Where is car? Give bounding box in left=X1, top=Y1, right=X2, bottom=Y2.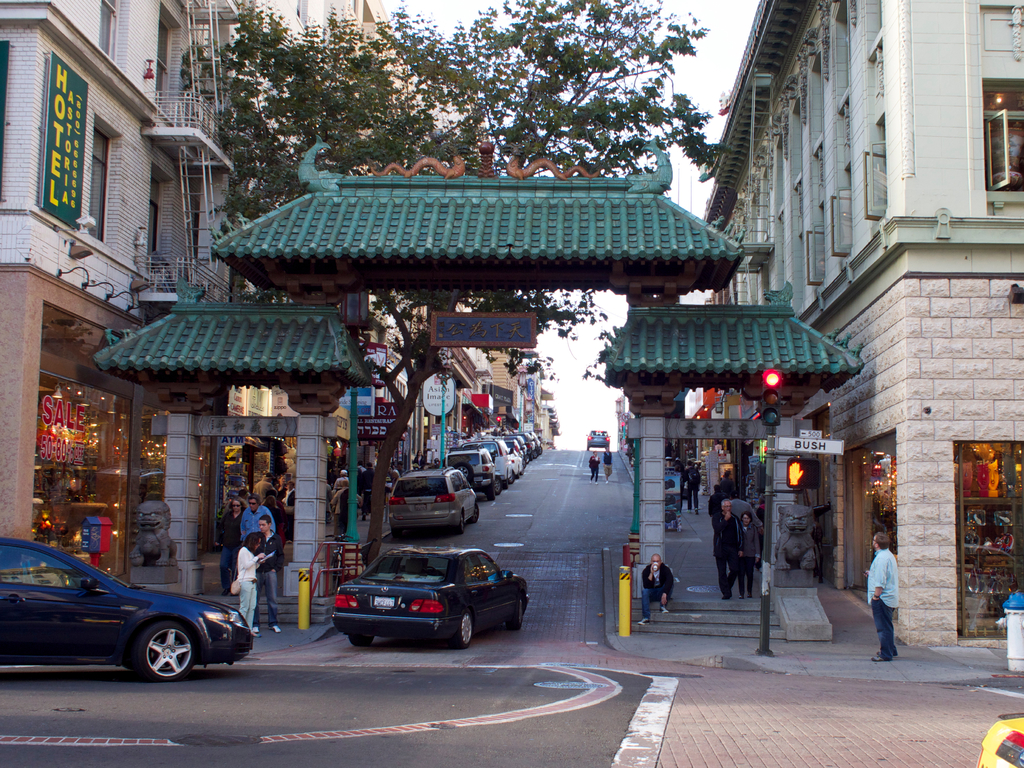
left=332, top=543, right=538, bottom=654.
